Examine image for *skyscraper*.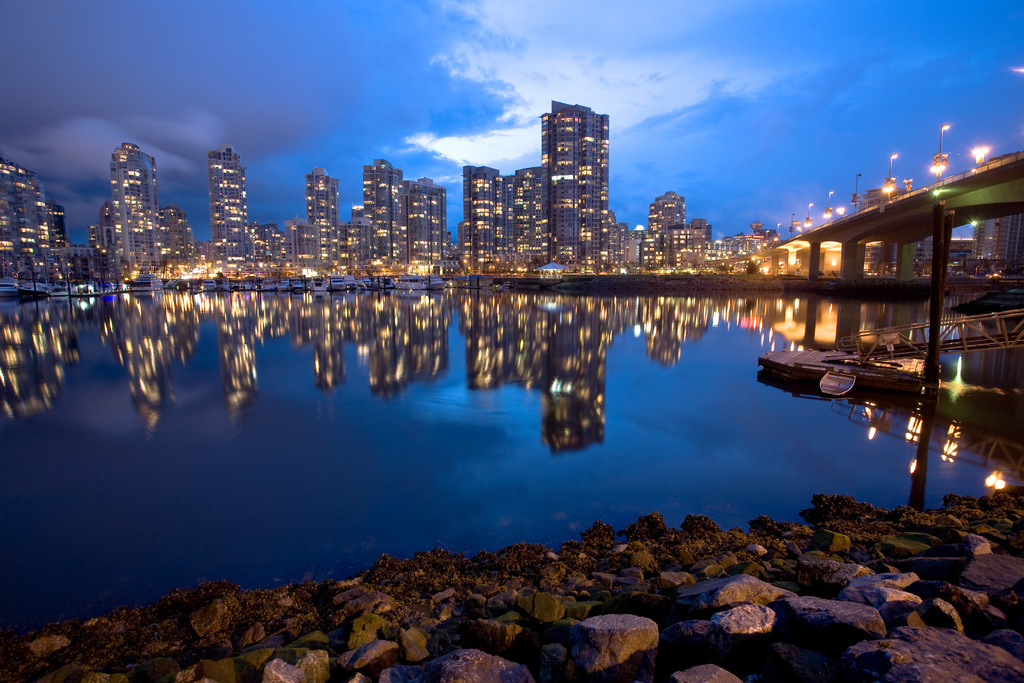
Examination result: locate(363, 166, 410, 260).
